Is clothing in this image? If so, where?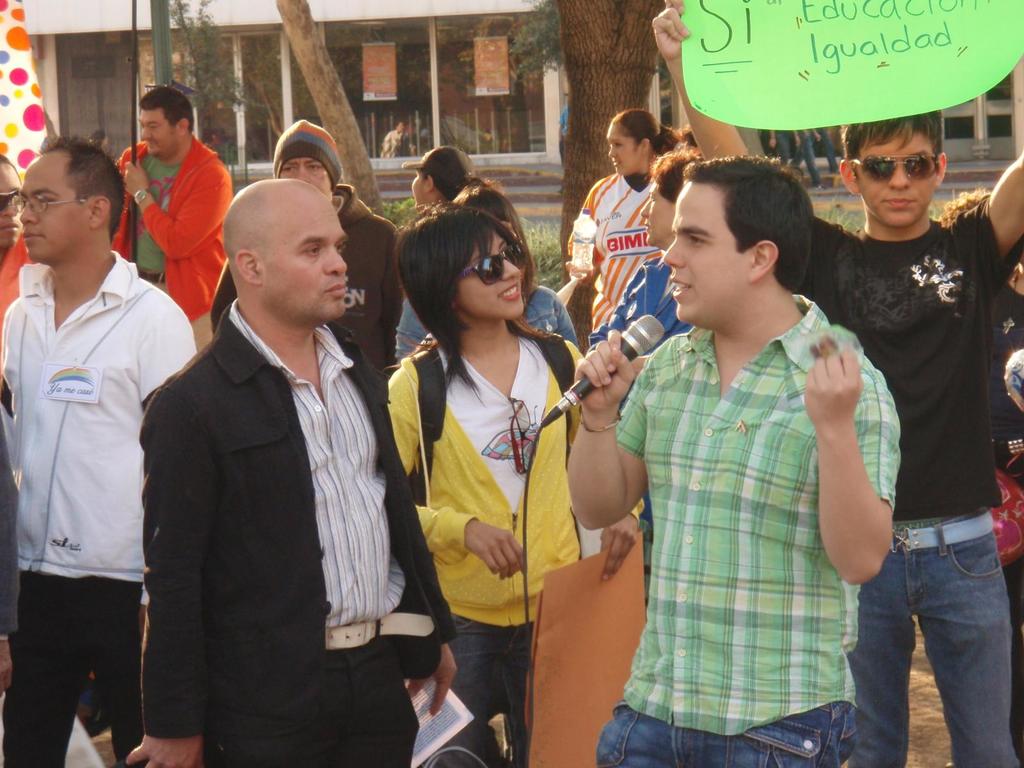
Yes, at left=609, top=232, right=893, bottom=761.
